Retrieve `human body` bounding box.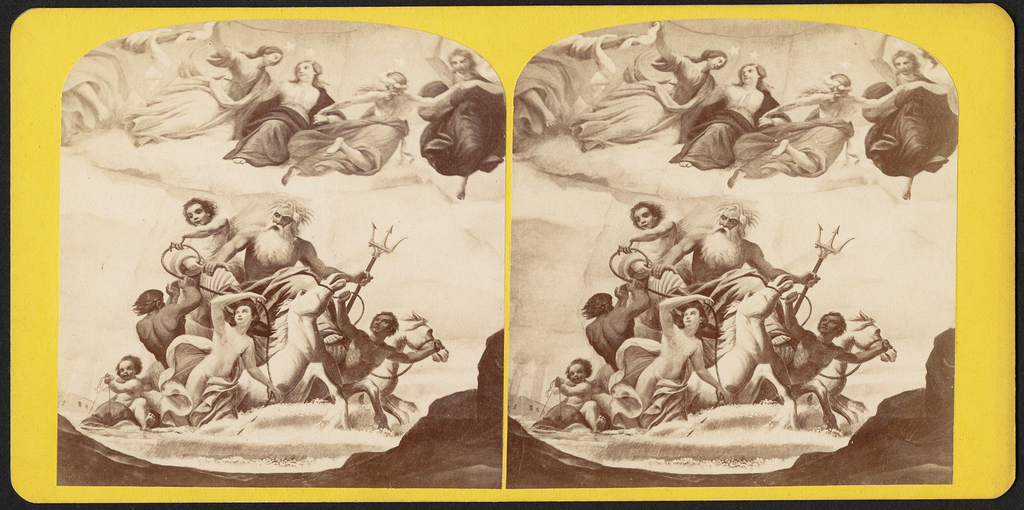
Bounding box: 673:80:788:172.
